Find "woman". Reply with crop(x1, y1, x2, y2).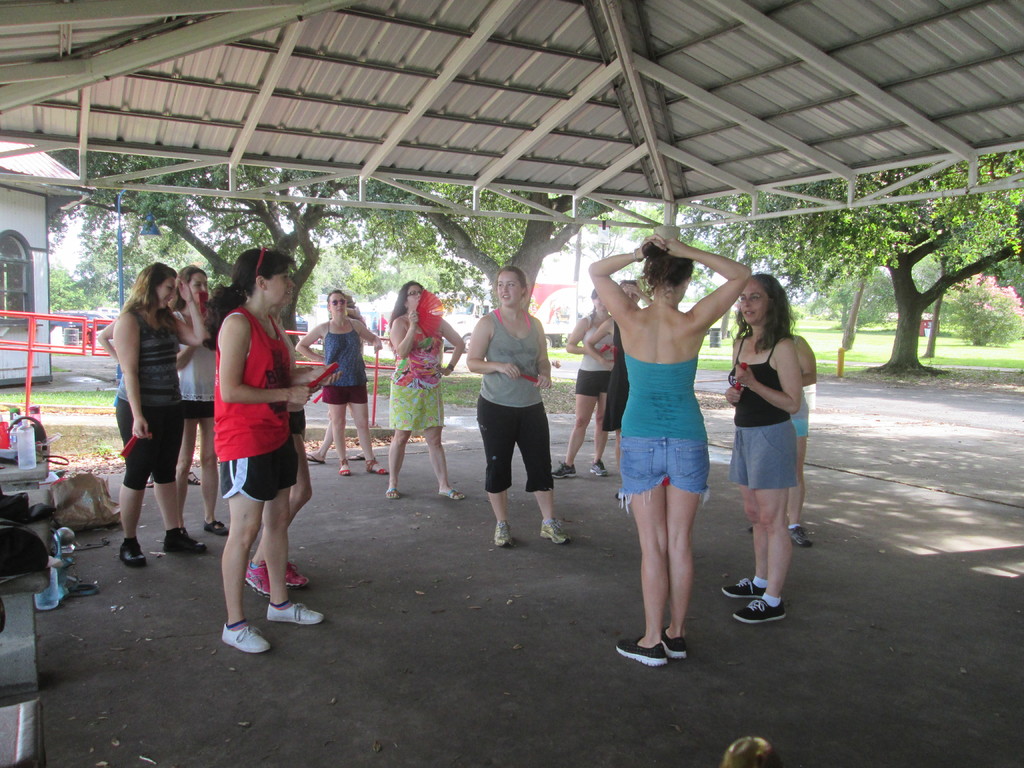
crop(172, 268, 225, 536).
